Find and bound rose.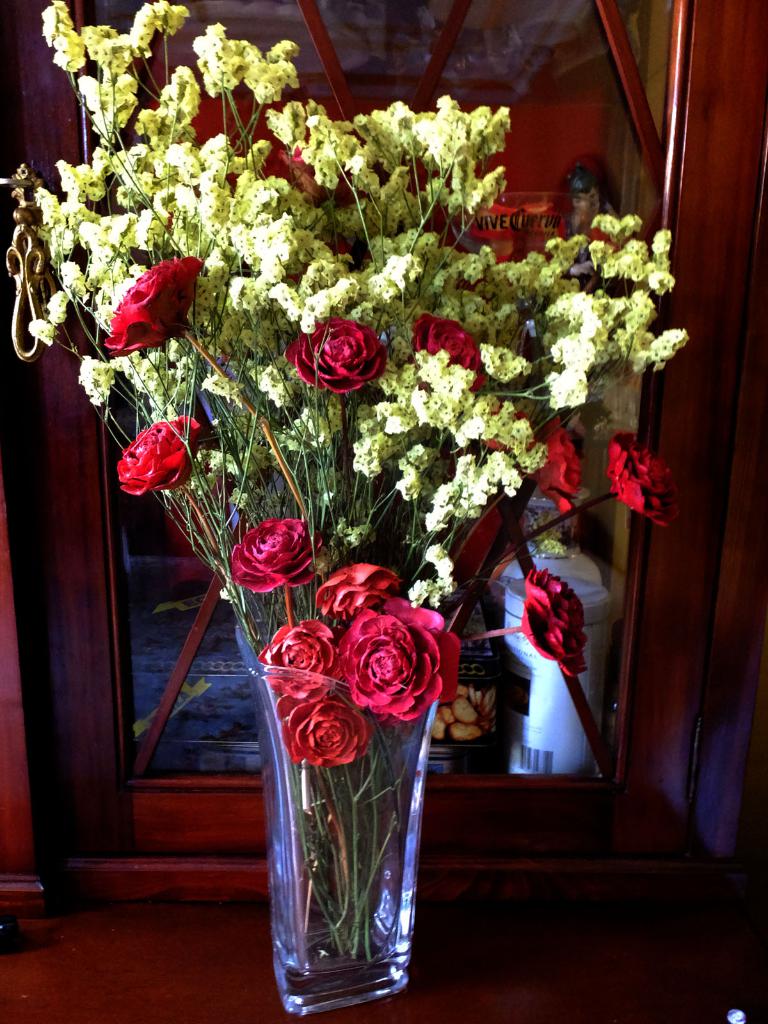
Bound: 230:515:323:593.
